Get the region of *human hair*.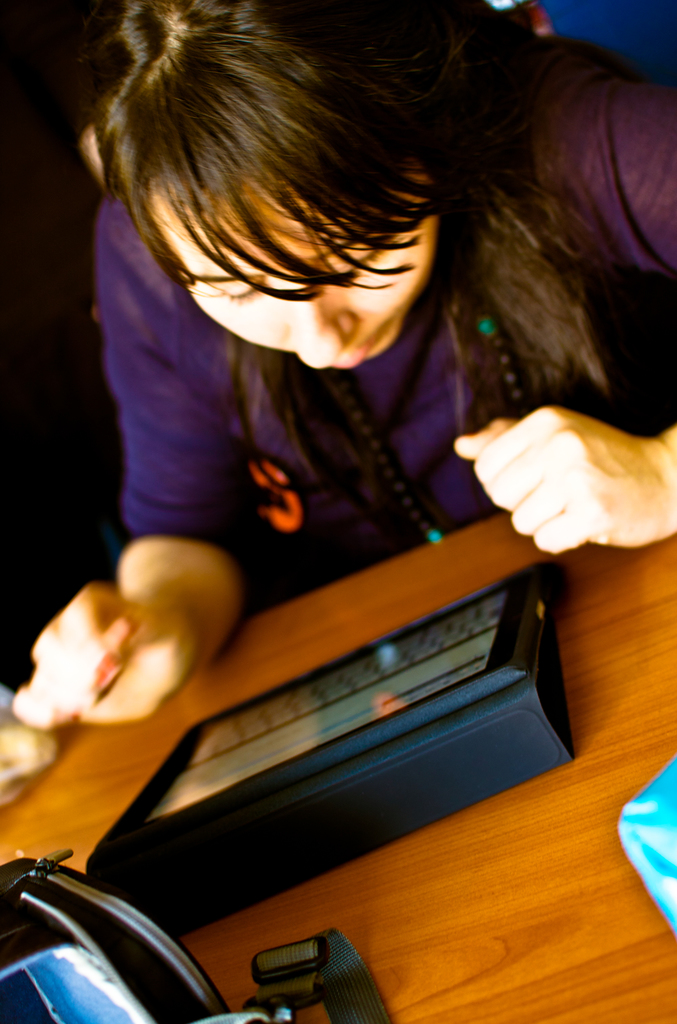
left=60, top=8, right=595, bottom=334.
